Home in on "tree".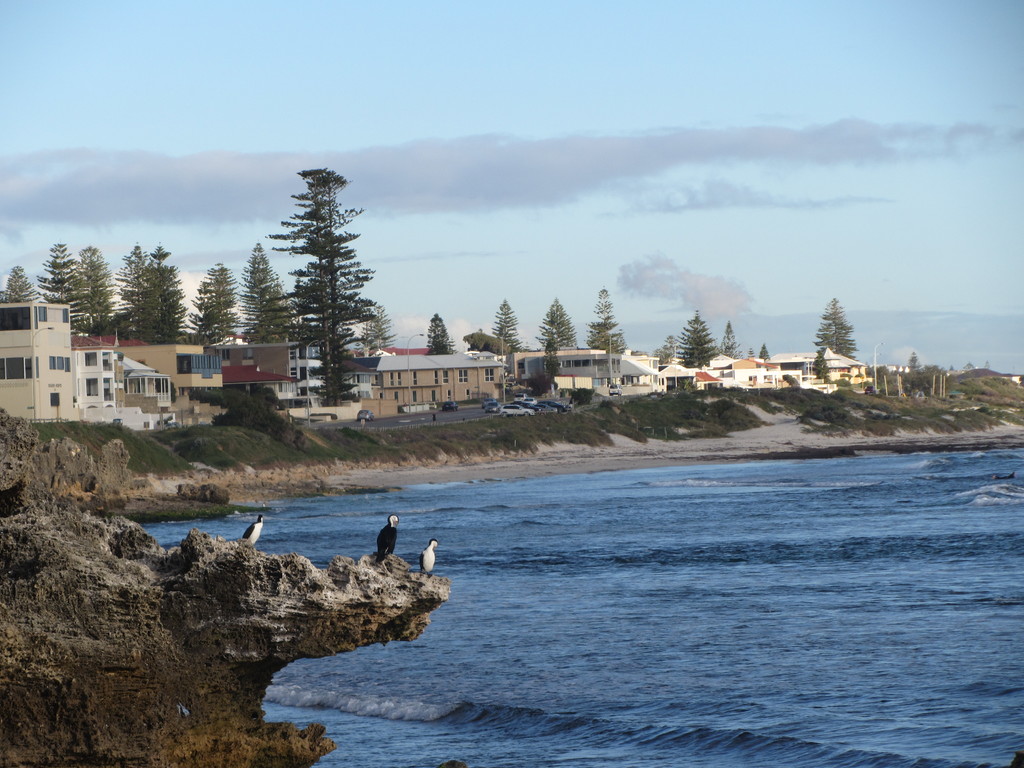
Homed in at detection(35, 241, 80, 304).
